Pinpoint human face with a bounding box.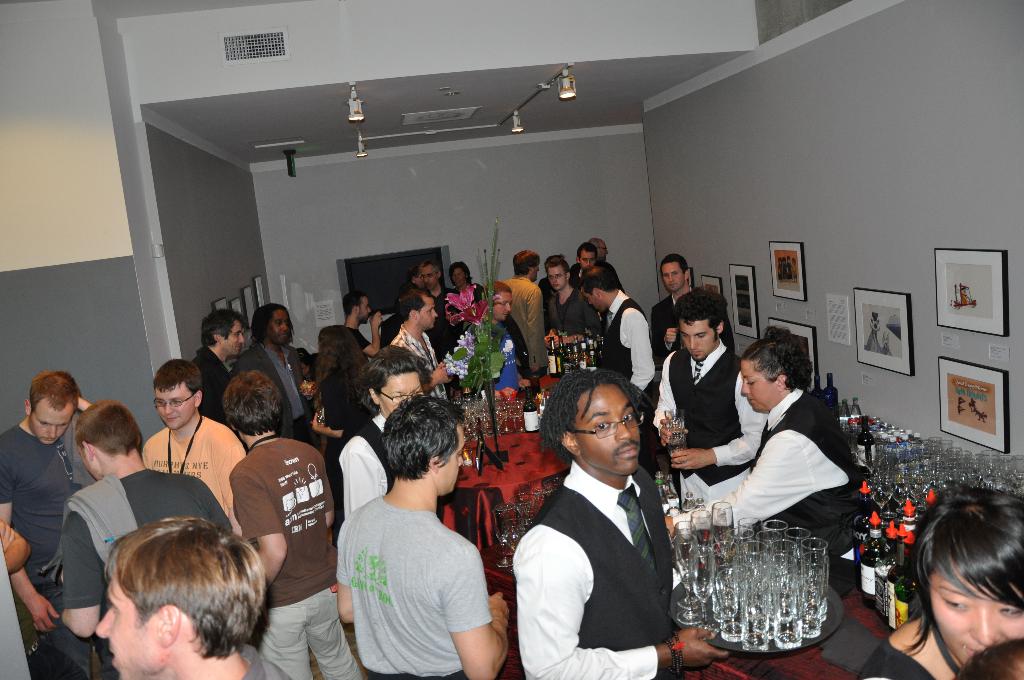
(x1=419, y1=296, x2=438, y2=328).
